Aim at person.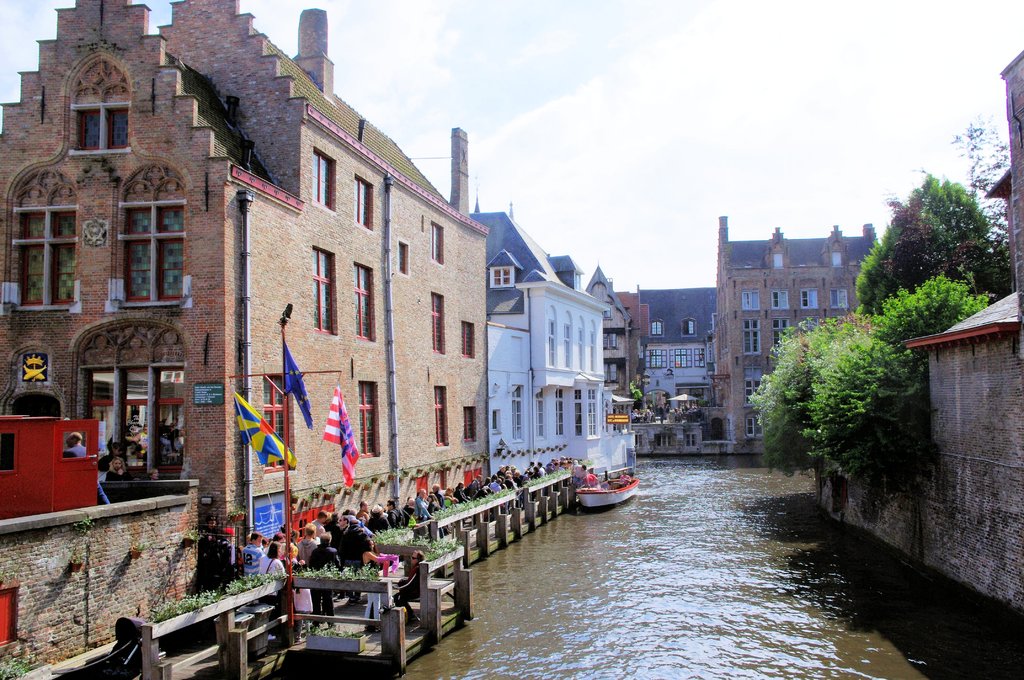
Aimed at [left=143, top=468, right=166, bottom=487].
